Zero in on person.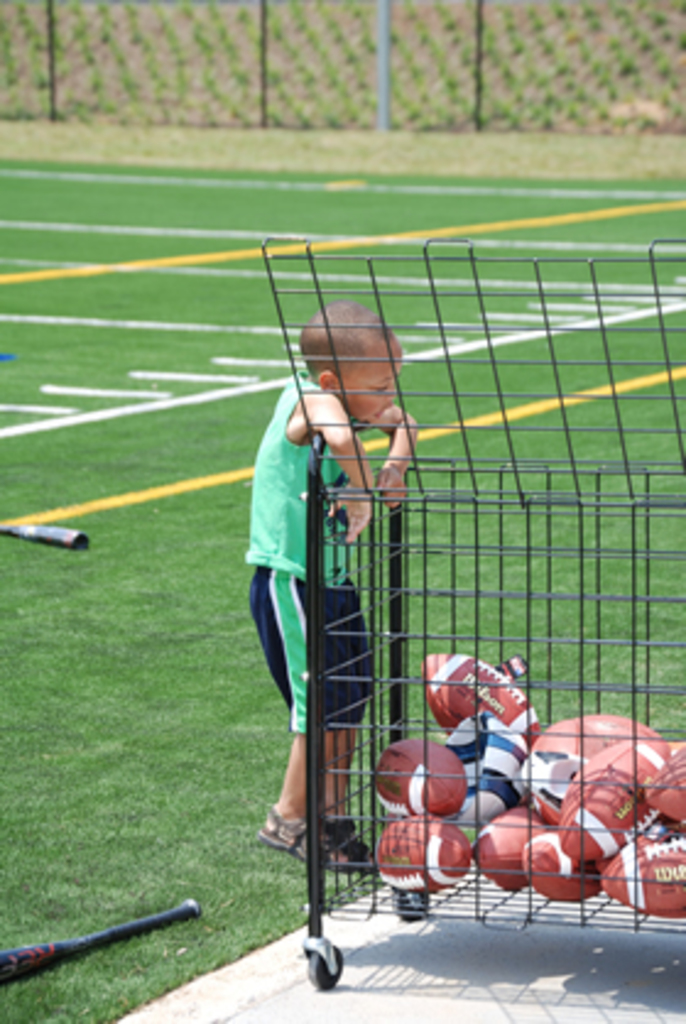
Zeroed in: l=250, t=247, r=426, b=958.
